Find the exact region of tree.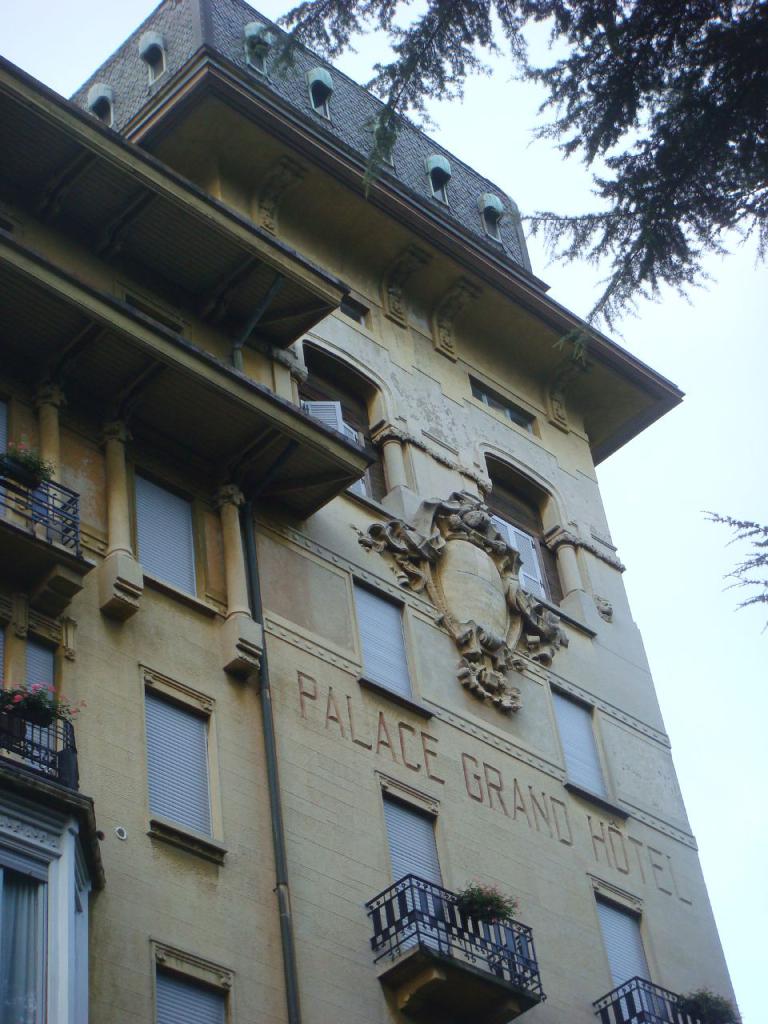
Exact region: 237 0 767 394.
